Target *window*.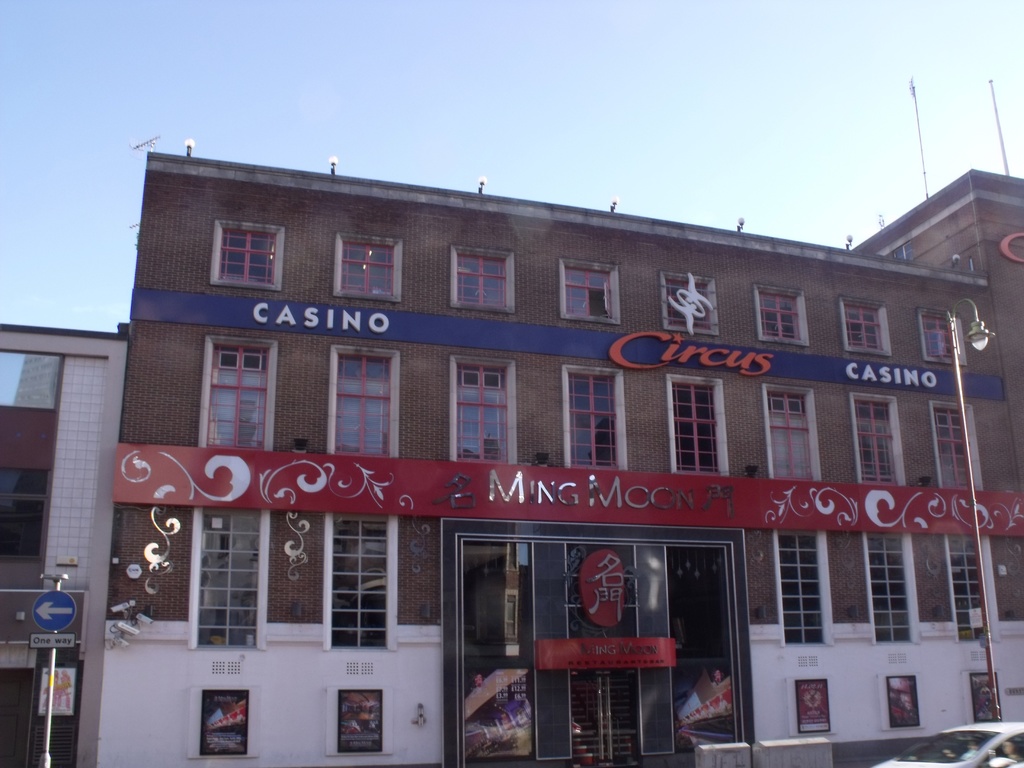
Target region: (765, 385, 816, 484).
